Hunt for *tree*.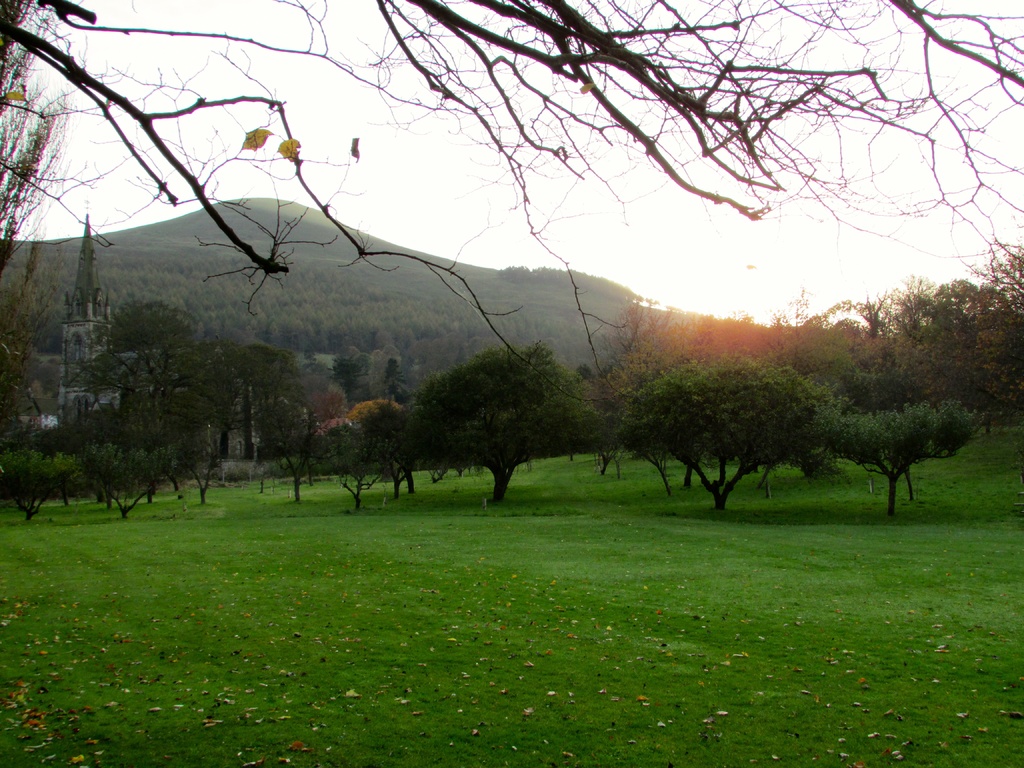
Hunted down at box(620, 353, 846, 495).
